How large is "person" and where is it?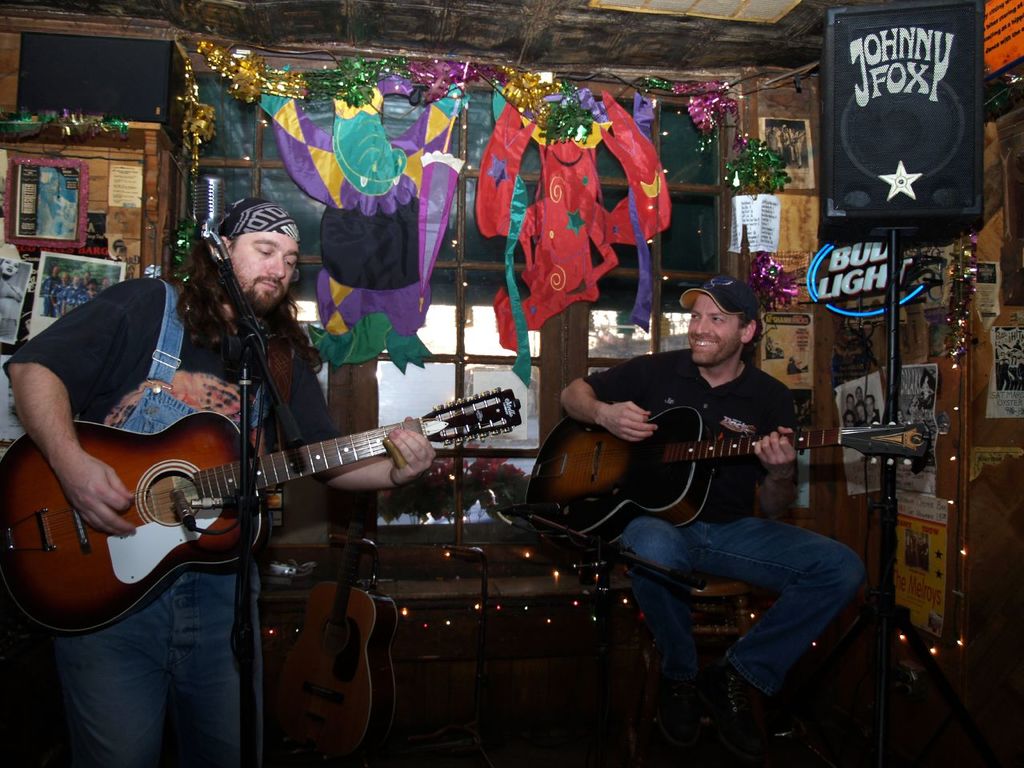
Bounding box: region(5, 198, 438, 767).
